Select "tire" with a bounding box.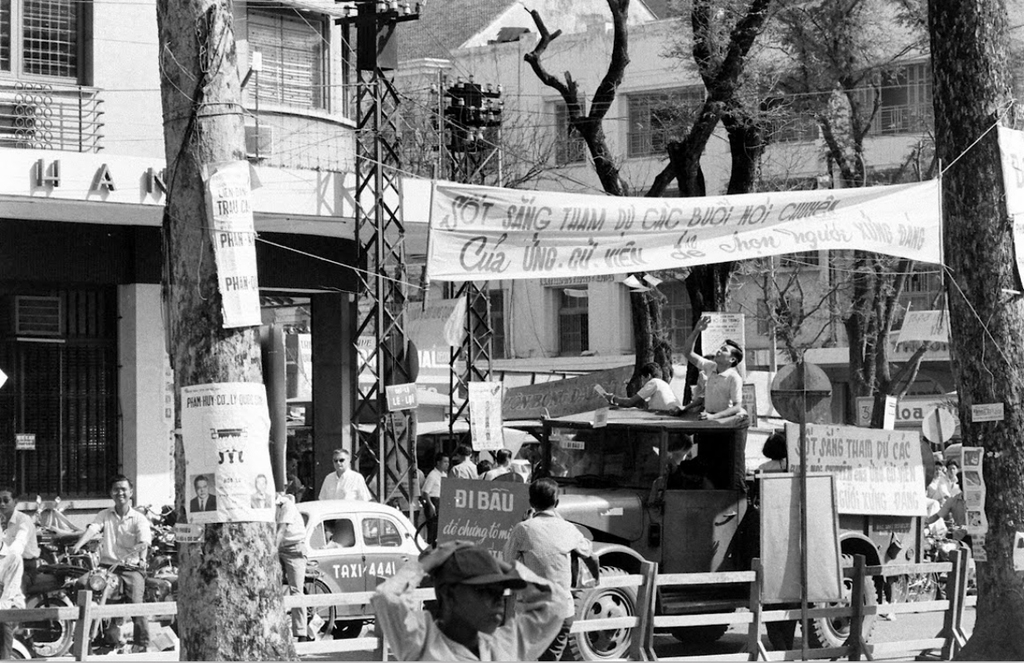
678/607/735/646.
